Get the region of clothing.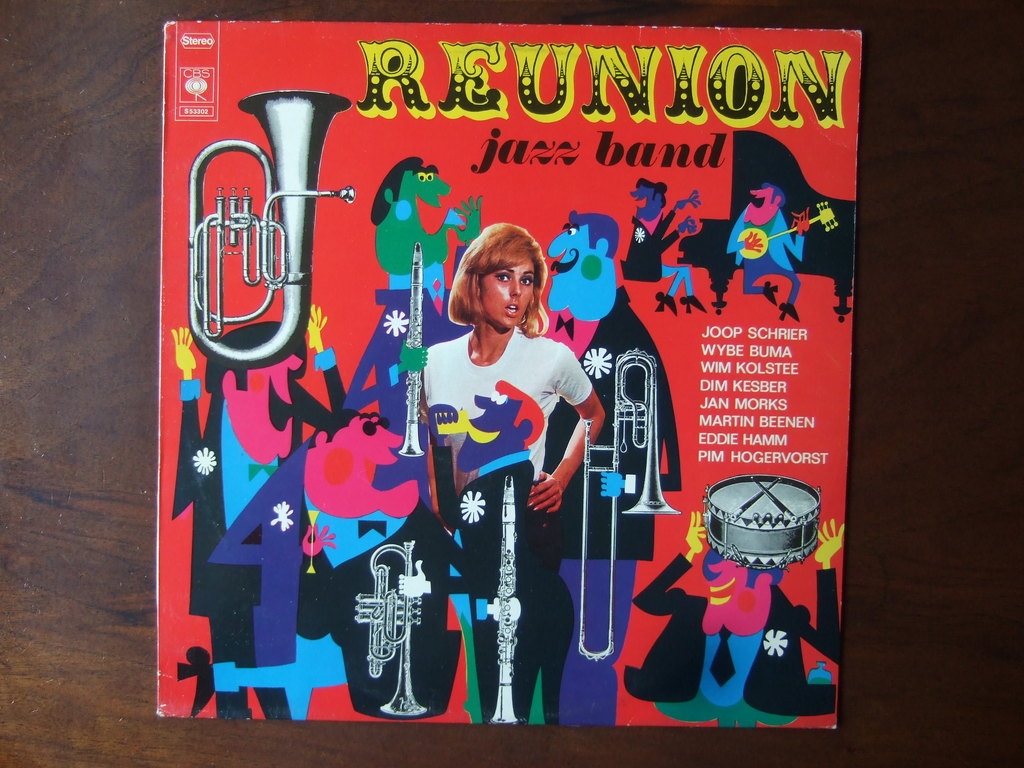
<box>618,211,694,298</box>.
